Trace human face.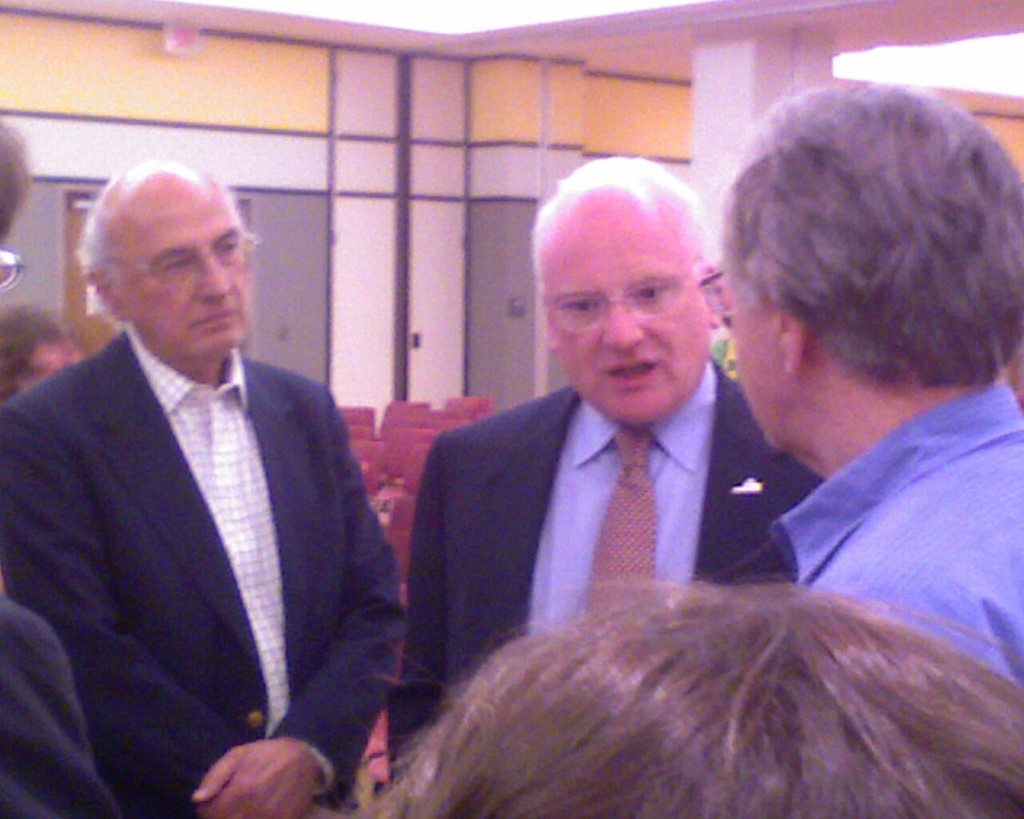
Traced to [x1=542, y1=190, x2=709, y2=429].
